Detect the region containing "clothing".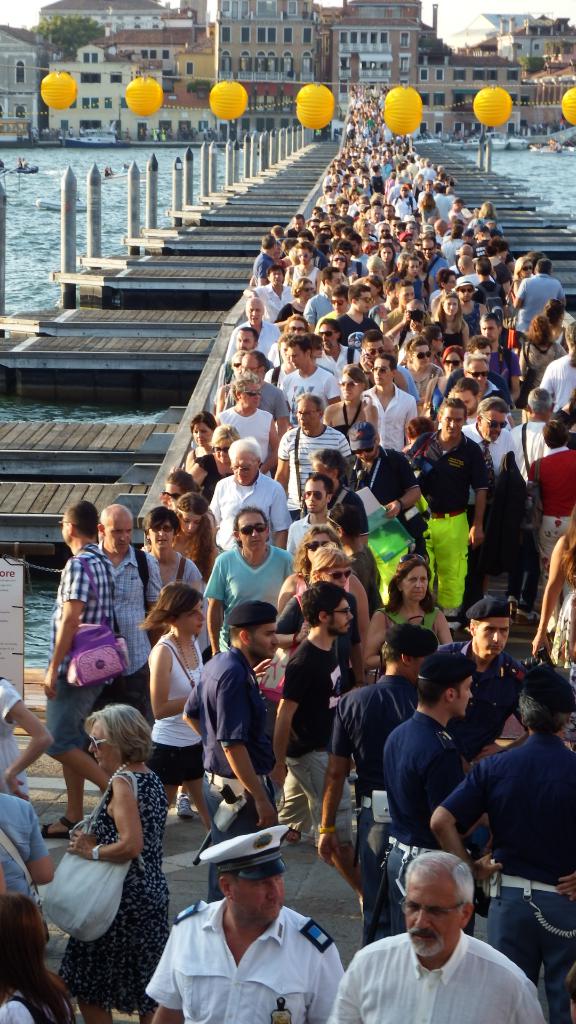
x1=179 y1=636 x2=278 y2=824.
